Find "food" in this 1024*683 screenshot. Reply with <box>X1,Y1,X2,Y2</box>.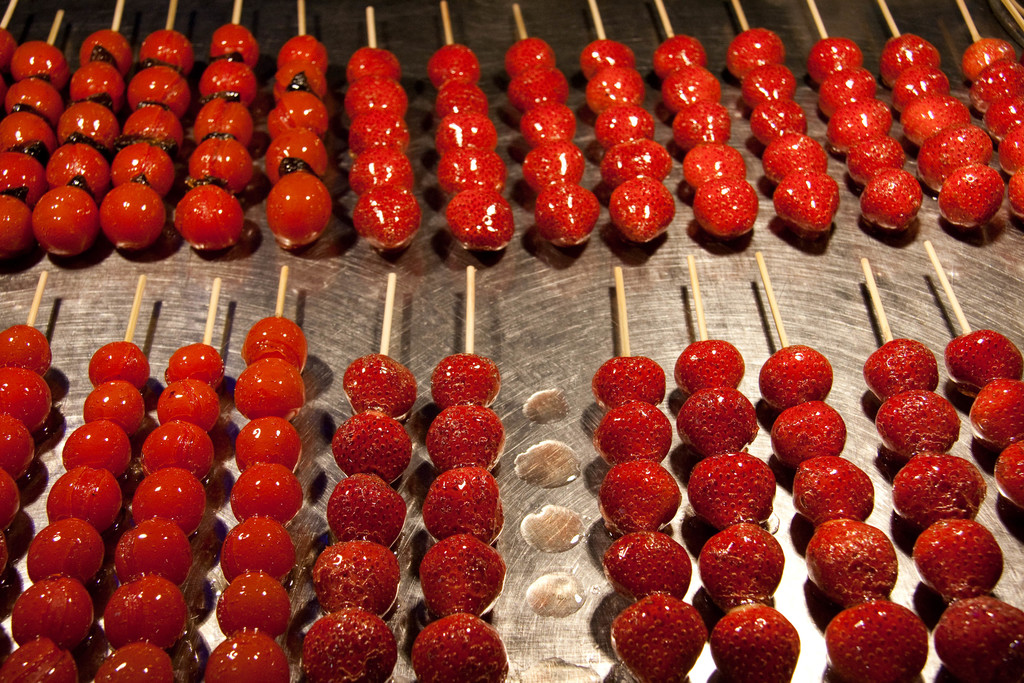
<box>600,132,671,188</box>.
